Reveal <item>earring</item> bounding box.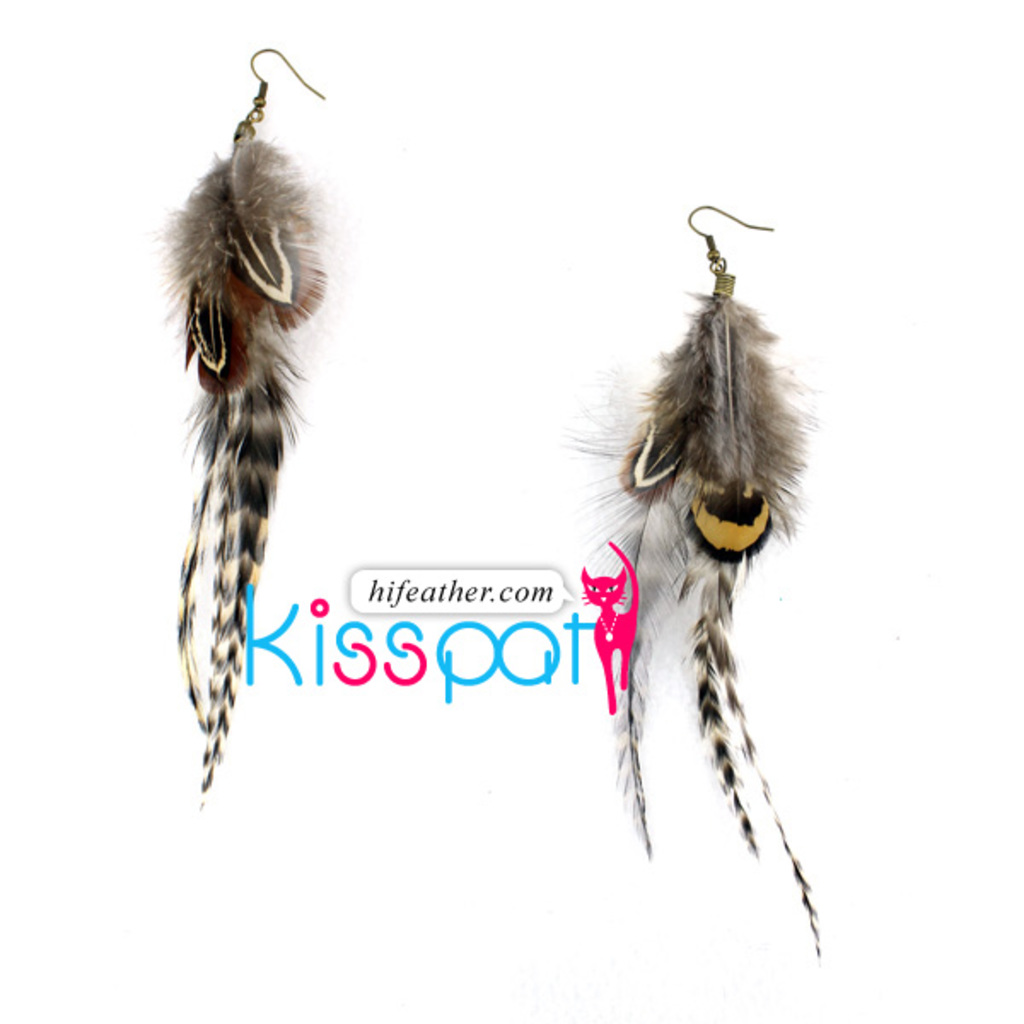
Revealed: x1=162, y1=46, x2=329, y2=816.
